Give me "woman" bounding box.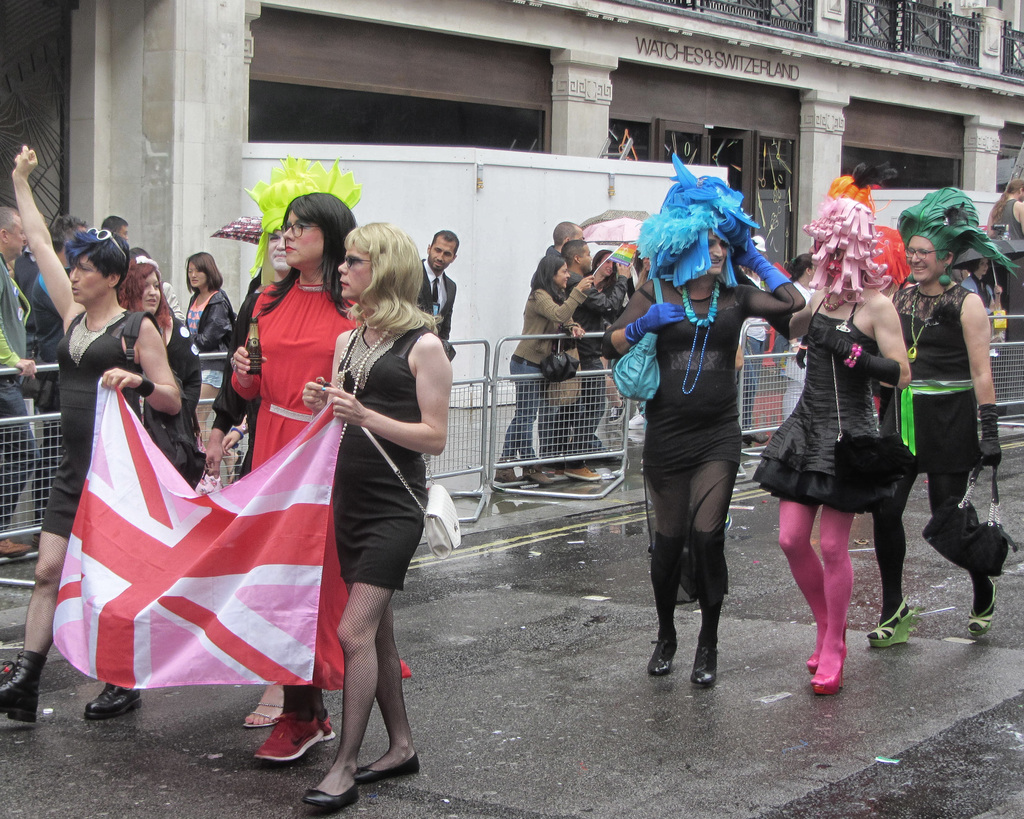
l=604, t=148, r=806, b=690.
